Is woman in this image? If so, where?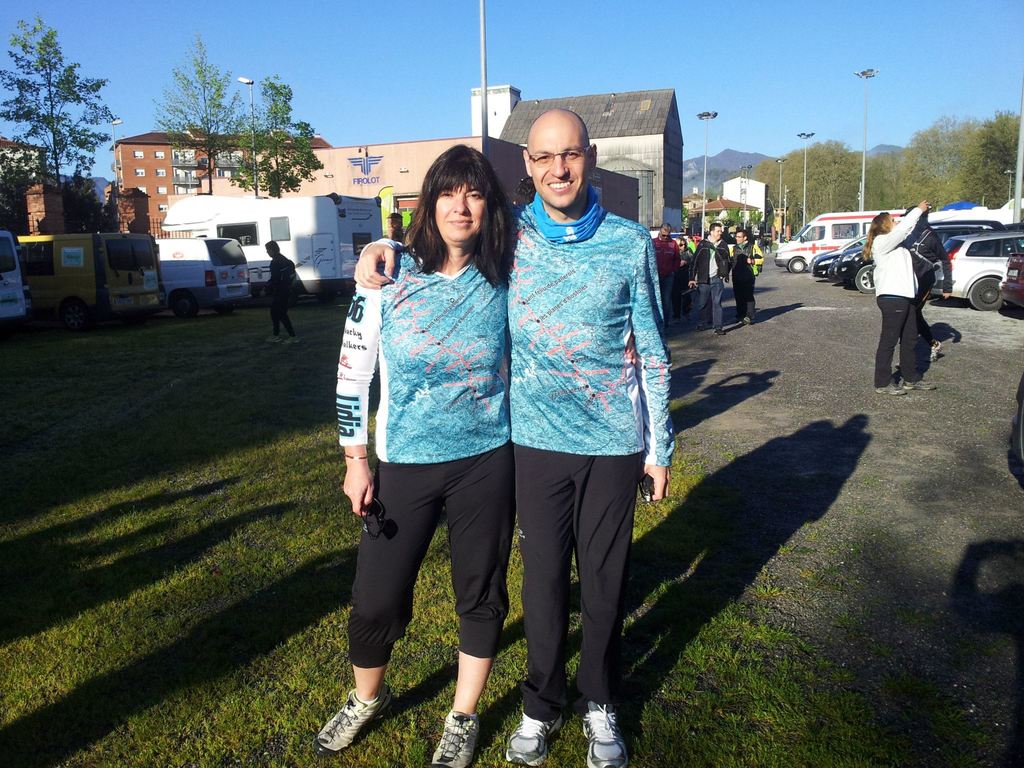
Yes, at x1=862 y1=198 x2=938 y2=397.
